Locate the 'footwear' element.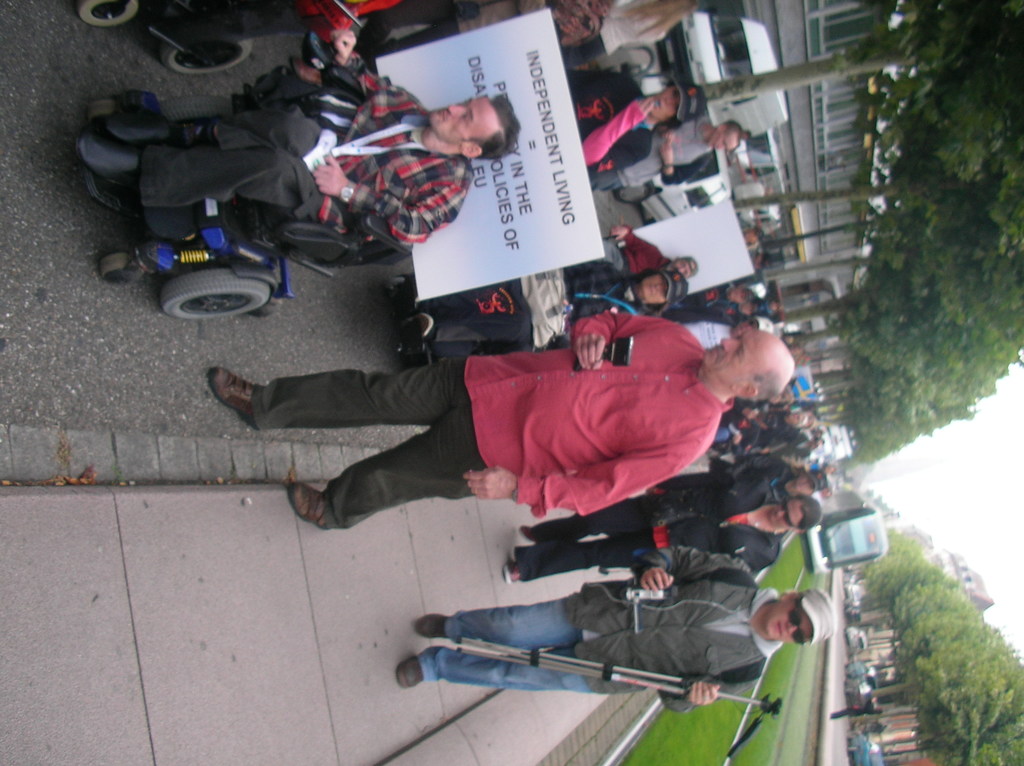
Element bbox: [501, 563, 522, 582].
